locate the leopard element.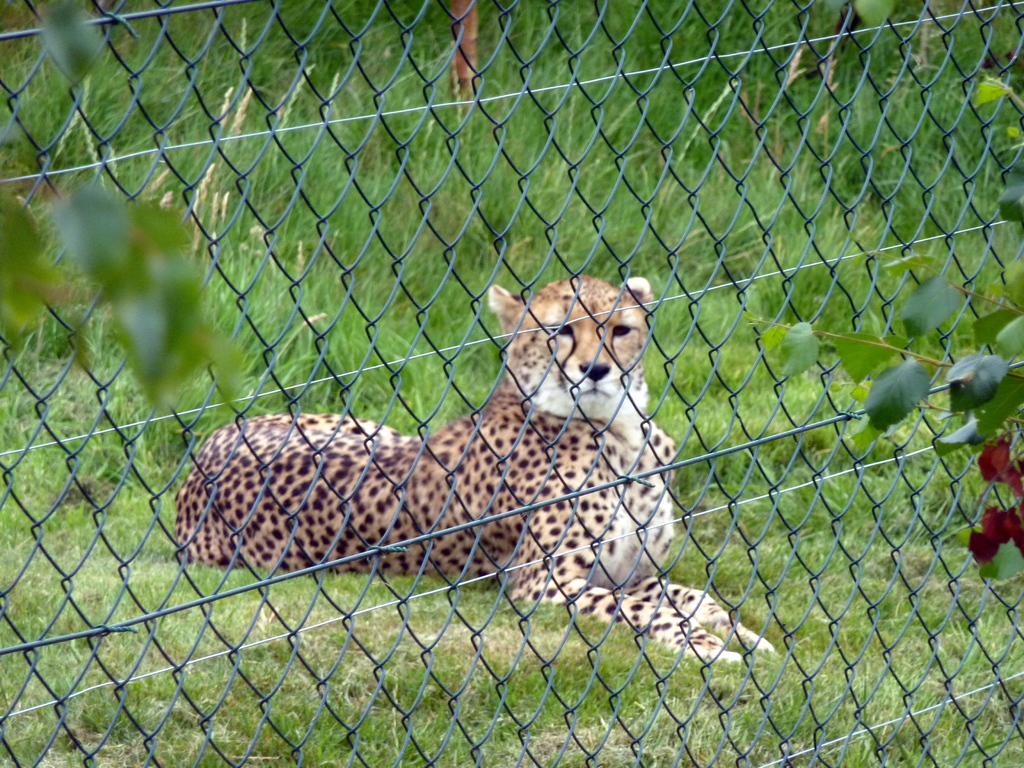
Element bbox: 172:277:774:662.
